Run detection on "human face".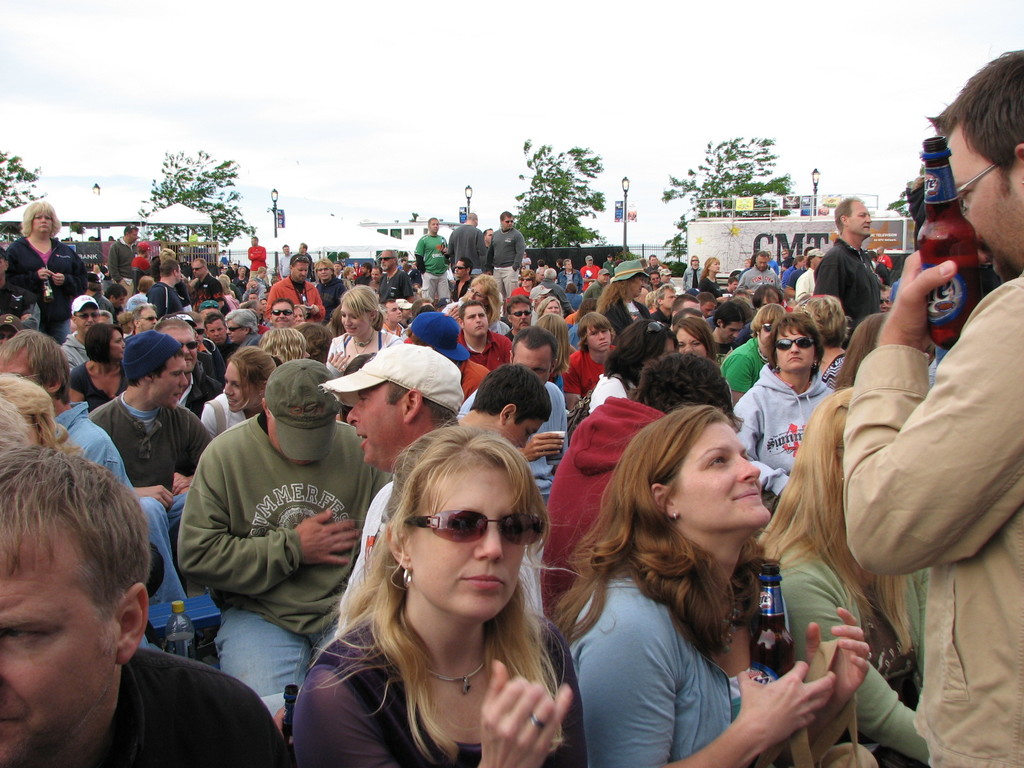
Result: [left=506, top=345, right=554, bottom=388].
